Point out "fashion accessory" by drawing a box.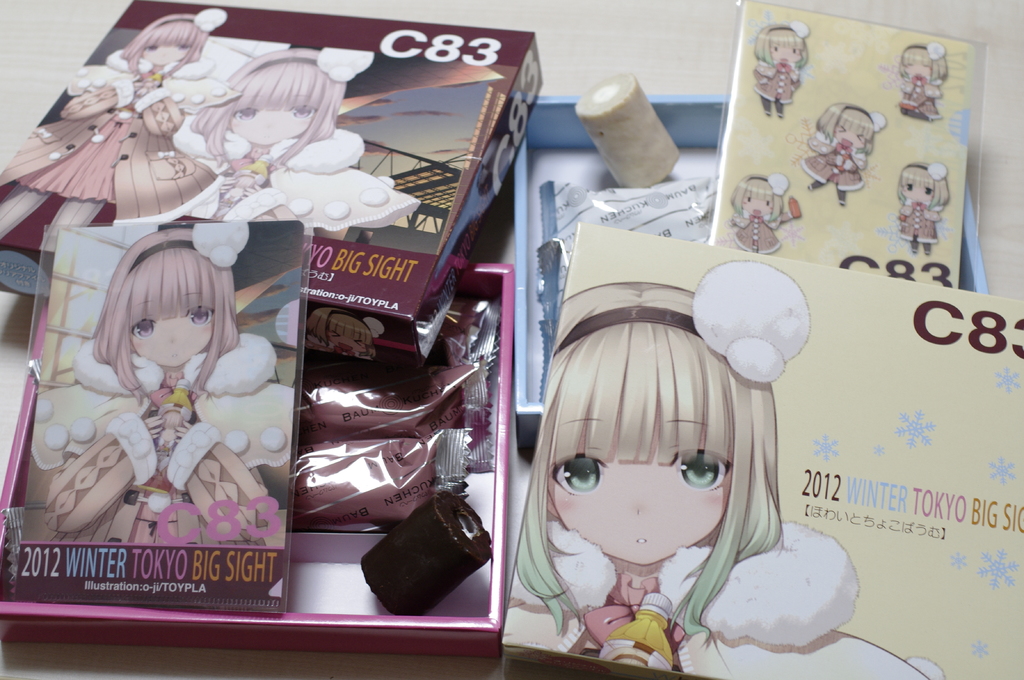
bbox(232, 146, 280, 174).
